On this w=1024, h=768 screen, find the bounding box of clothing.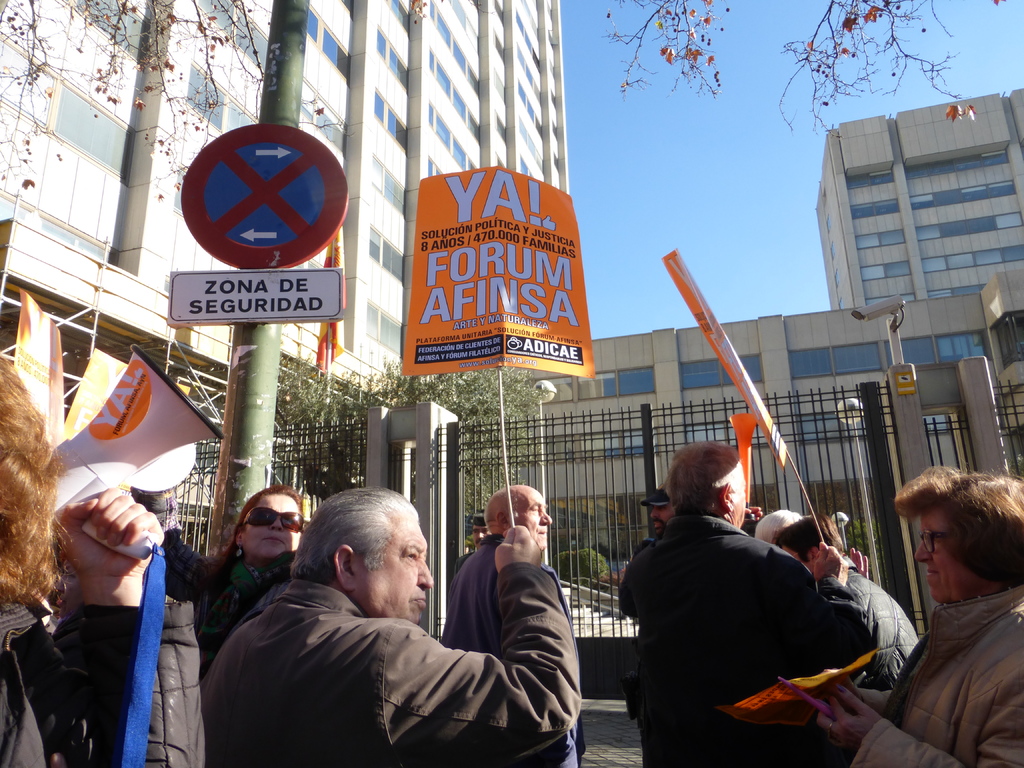
Bounding box: 833, 556, 918, 688.
